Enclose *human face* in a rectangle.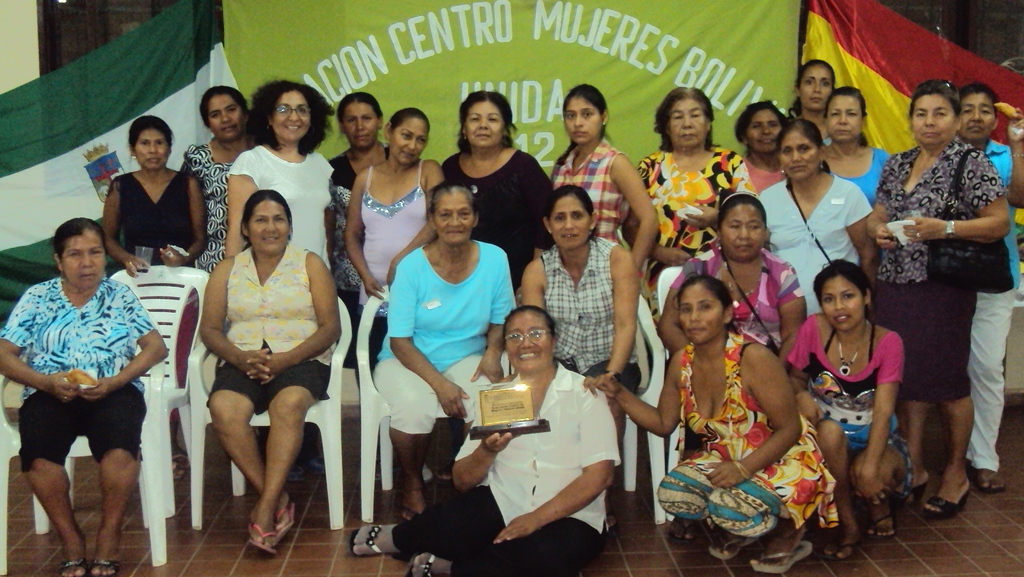
<box>680,283,726,339</box>.
